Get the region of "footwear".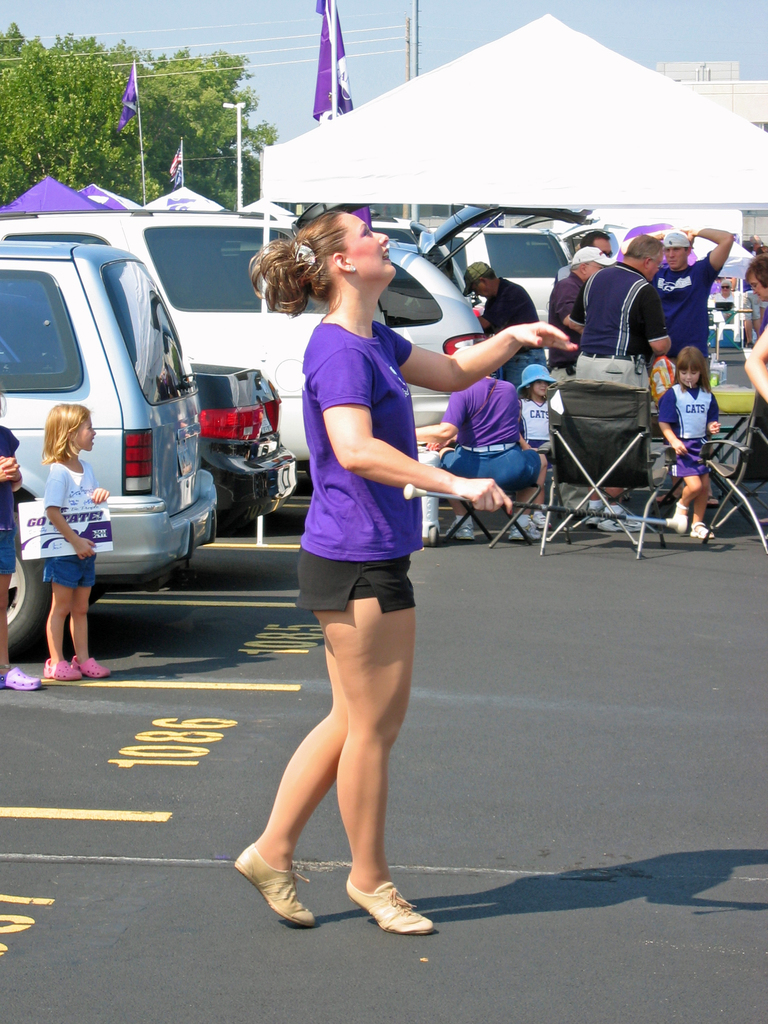
select_region(0, 662, 44, 693).
